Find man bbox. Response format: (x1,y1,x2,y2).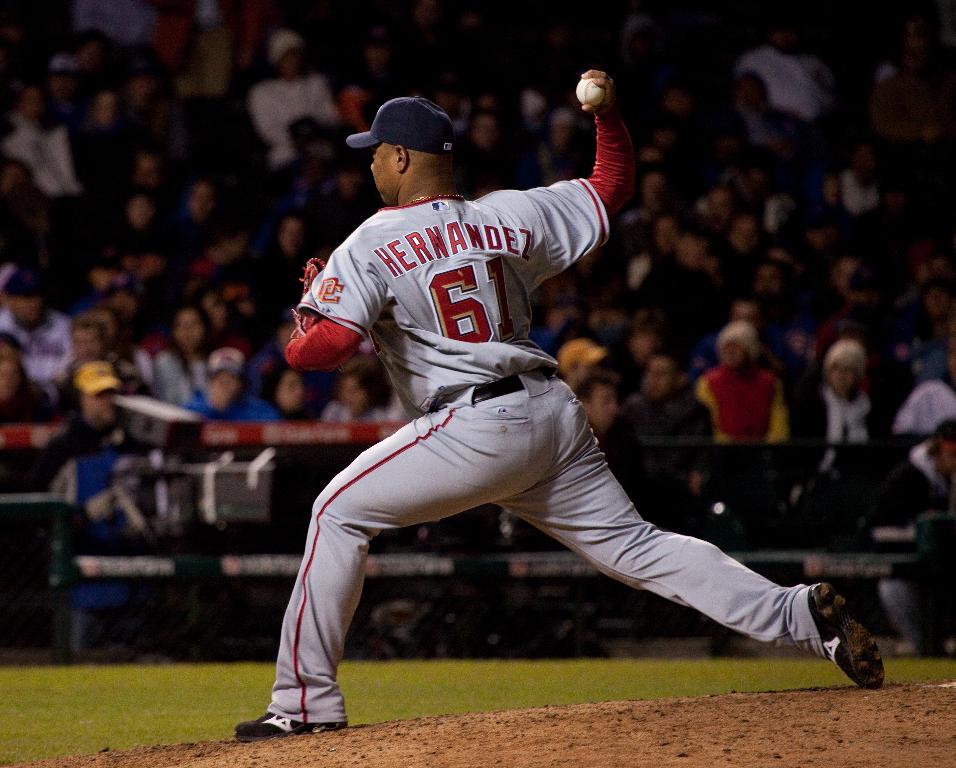
(237,77,823,738).
